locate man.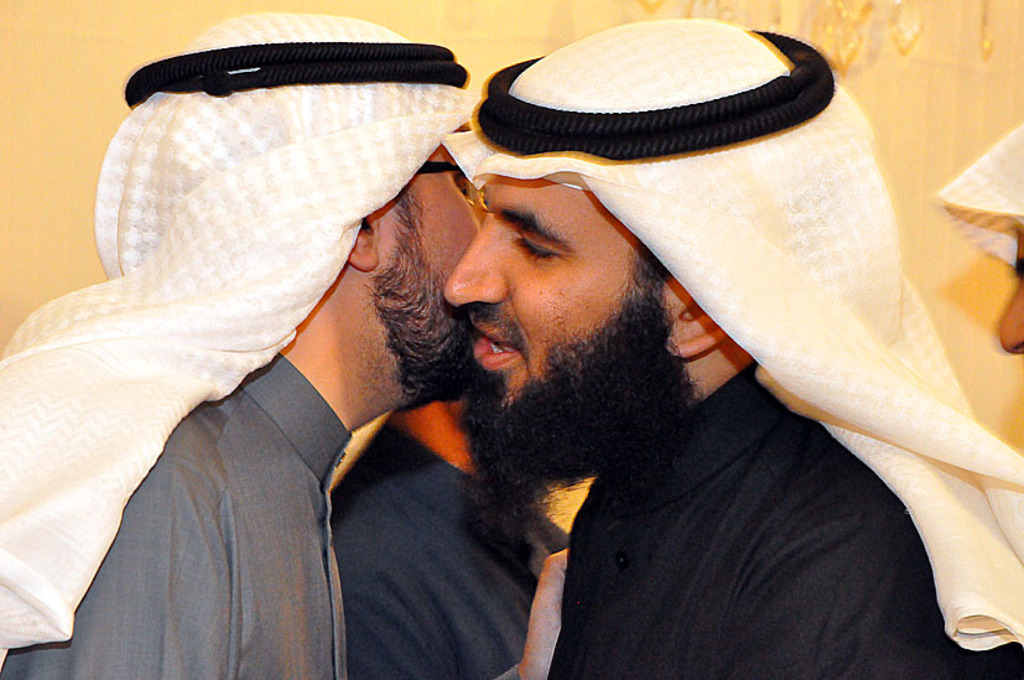
Bounding box: <box>997,124,1023,362</box>.
